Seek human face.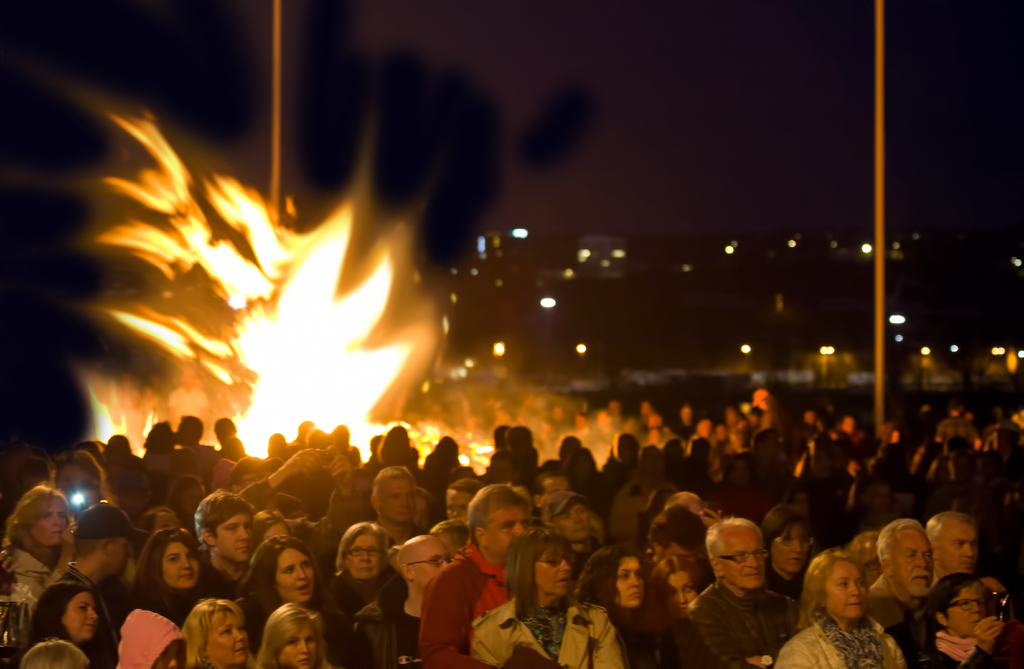
412, 500, 430, 529.
